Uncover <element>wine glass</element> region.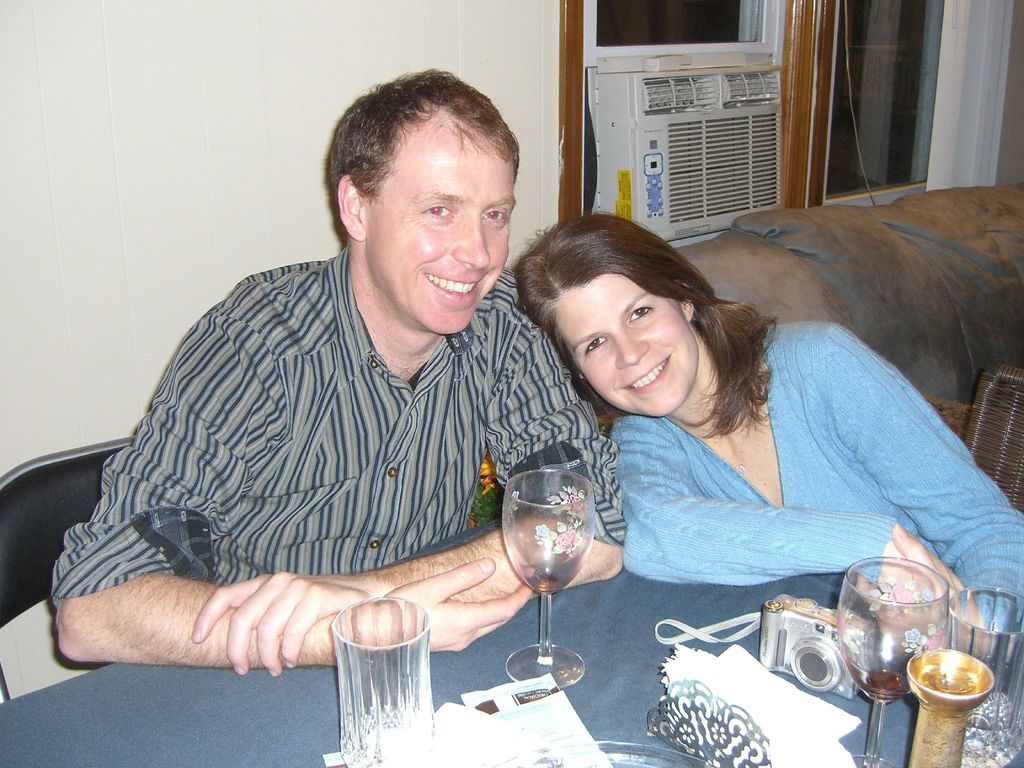
Uncovered: left=838, top=559, right=948, bottom=767.
